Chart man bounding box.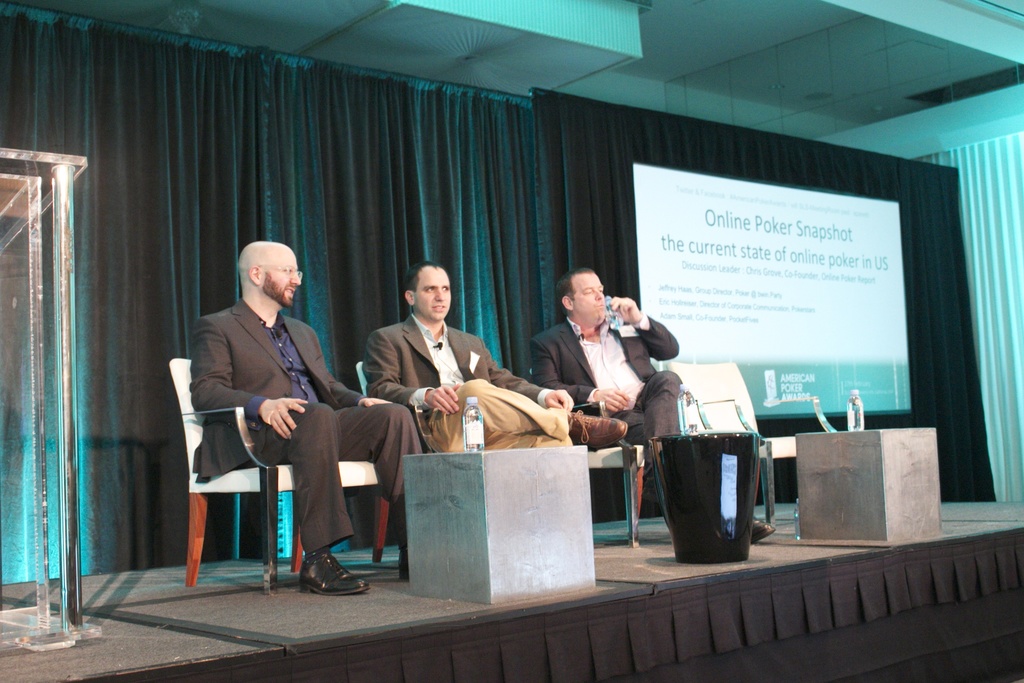
Charted: locate(361, 261, 625, 450).
